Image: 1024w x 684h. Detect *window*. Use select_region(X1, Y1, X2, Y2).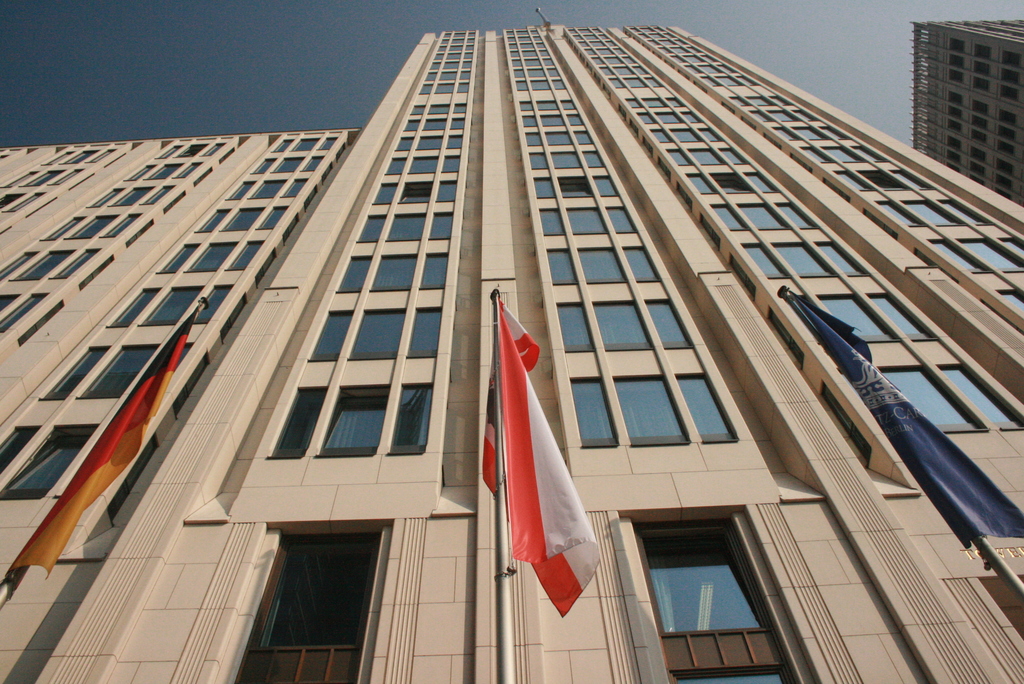
select_region(577, 245, 627, 287).
